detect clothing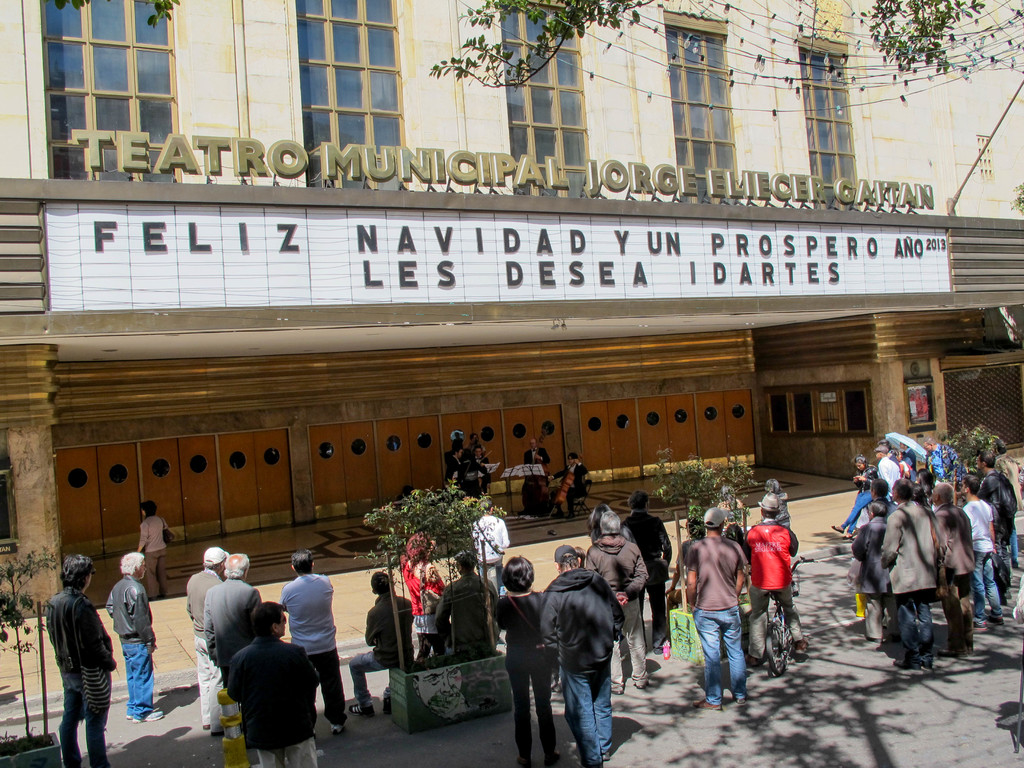
l=744, t=518, r=804, b=659
